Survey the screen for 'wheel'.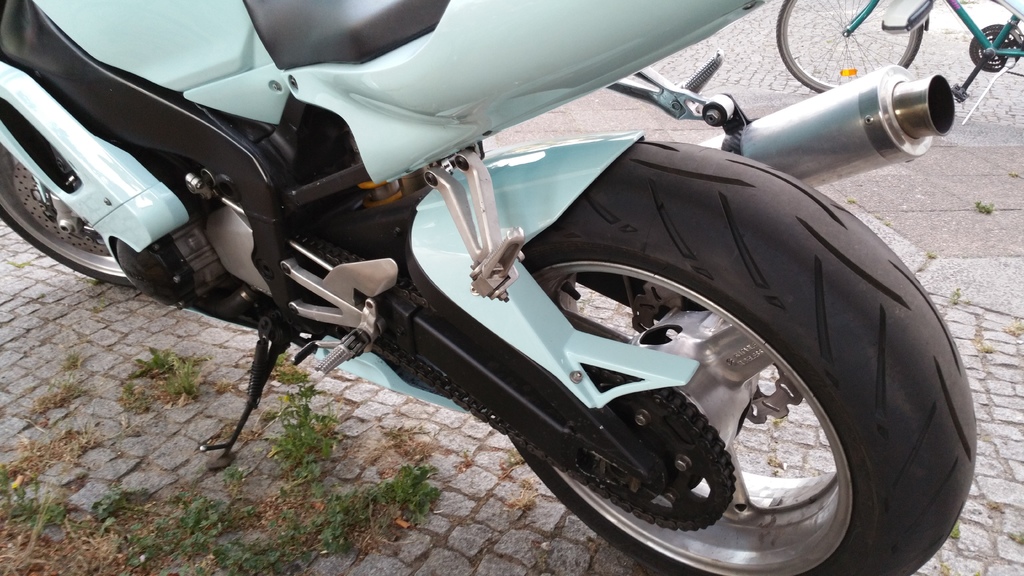
Survey found: bbox=(778, 0, 925, 93).
